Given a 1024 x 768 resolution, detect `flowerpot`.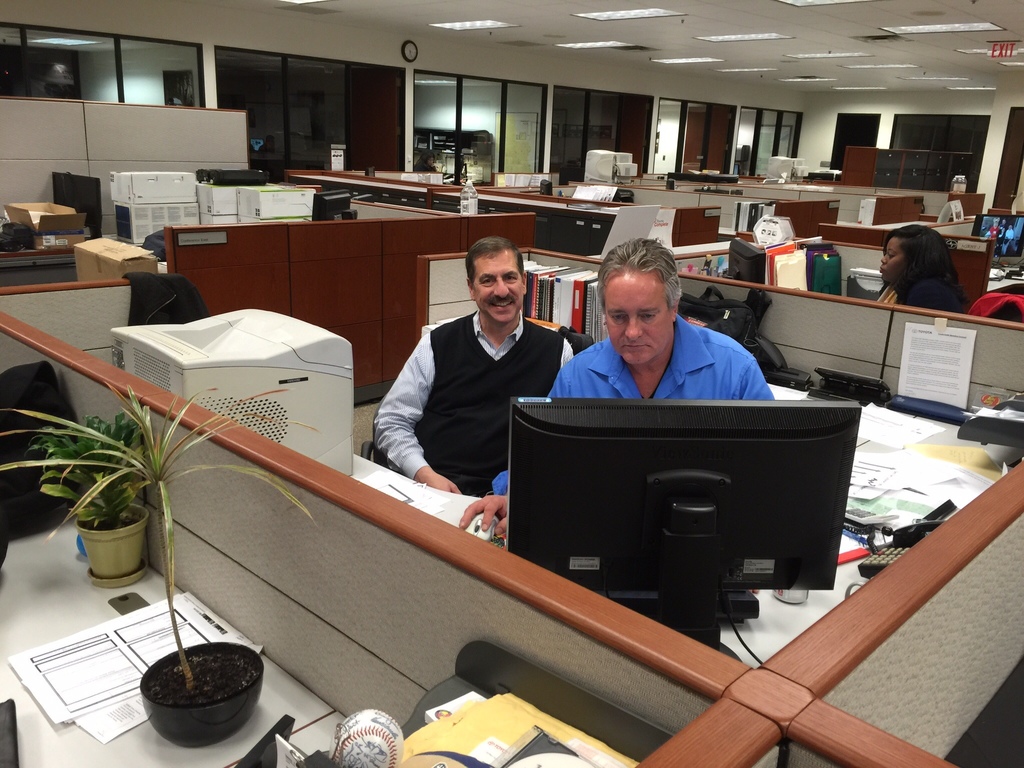
select_region(131, 659, 255, 746).
